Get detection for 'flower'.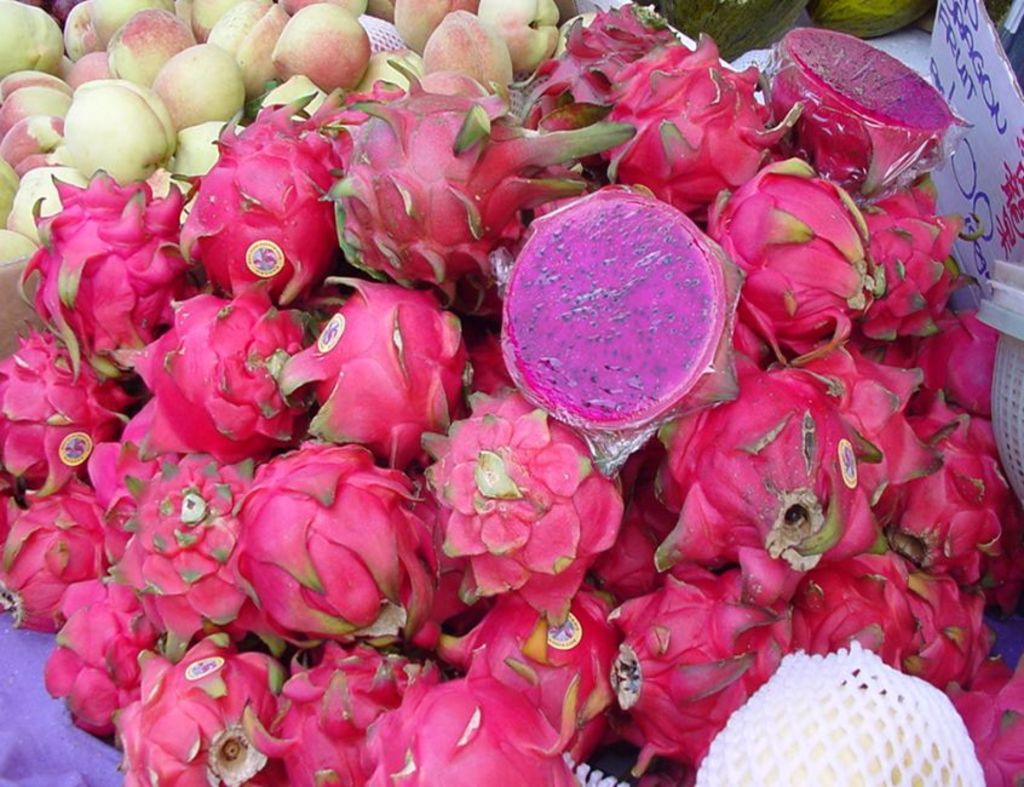
Detection: 220 453 422 662.
